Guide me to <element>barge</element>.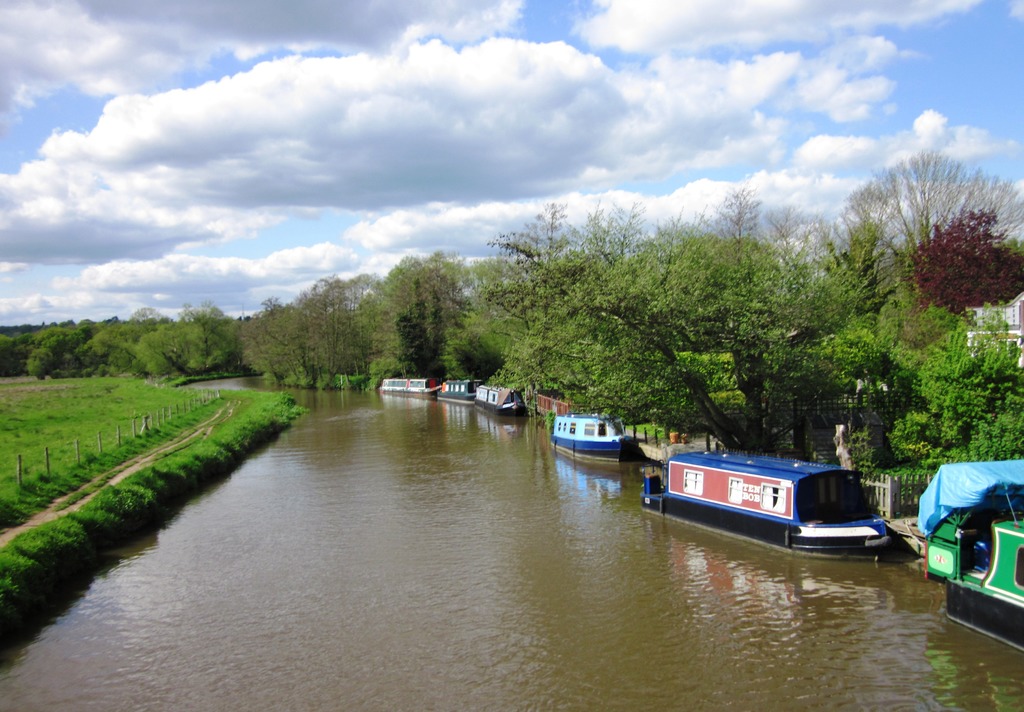
Guidance: {"left": 922, "top": 460, "right": 1023, "bottom": 647}.
